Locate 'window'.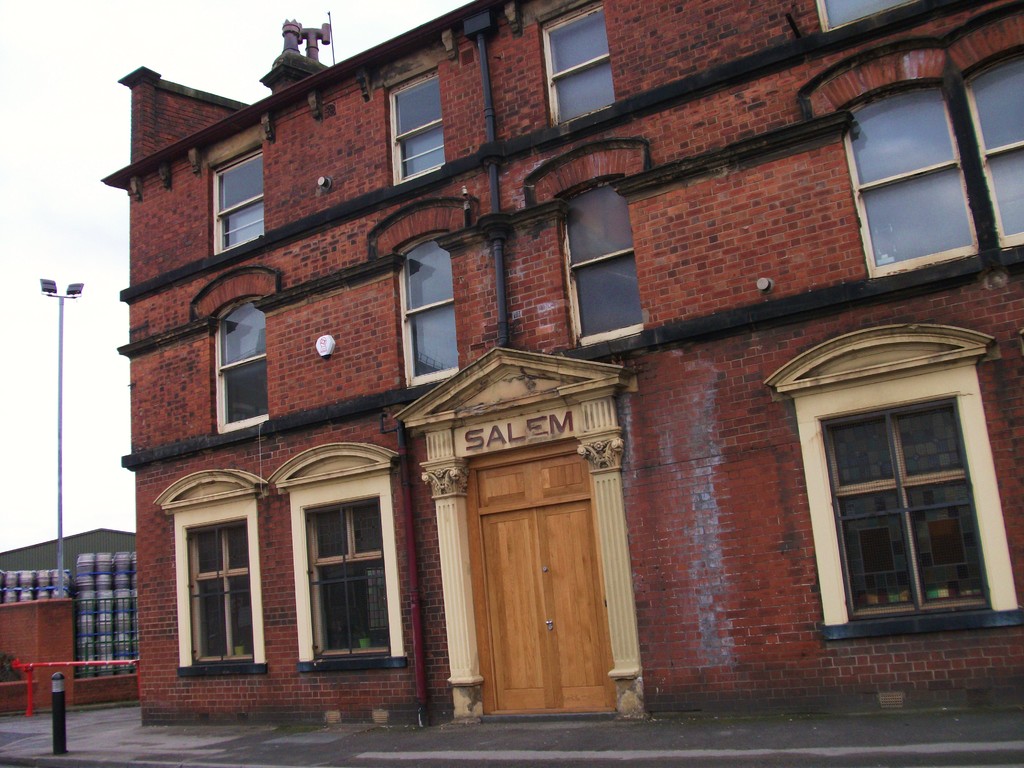
Bounding box: rect(536, 1, 613, 127).
